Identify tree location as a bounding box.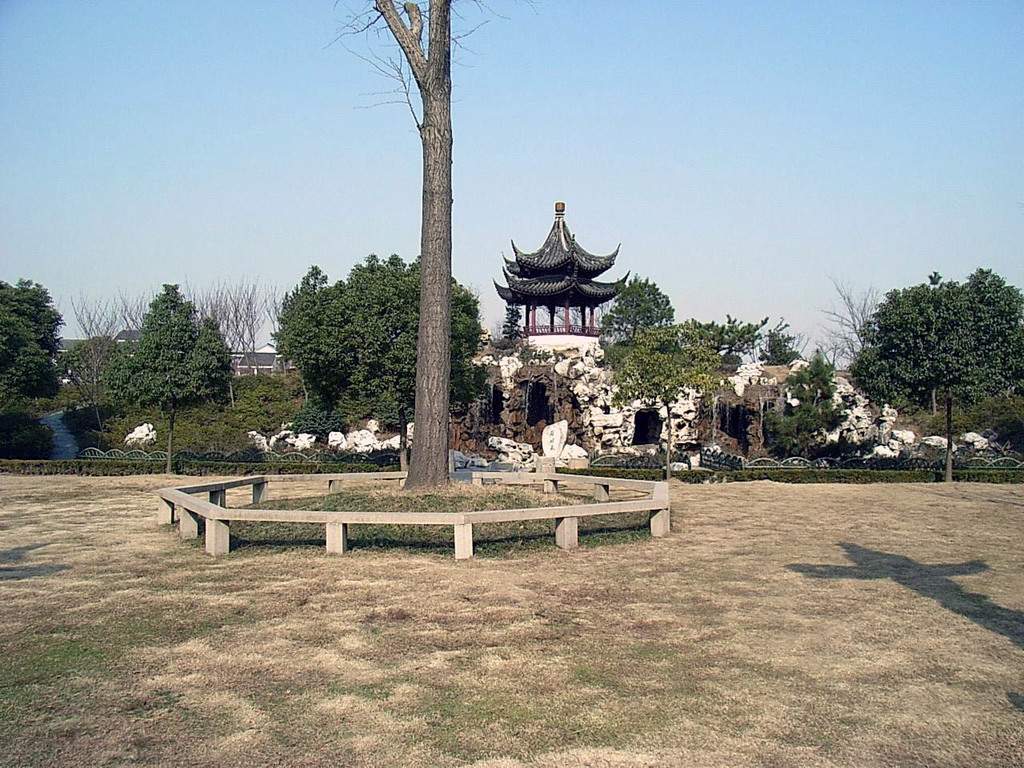
{"left": 769, "top": 346, "right": 850, "bottom": 483}.
